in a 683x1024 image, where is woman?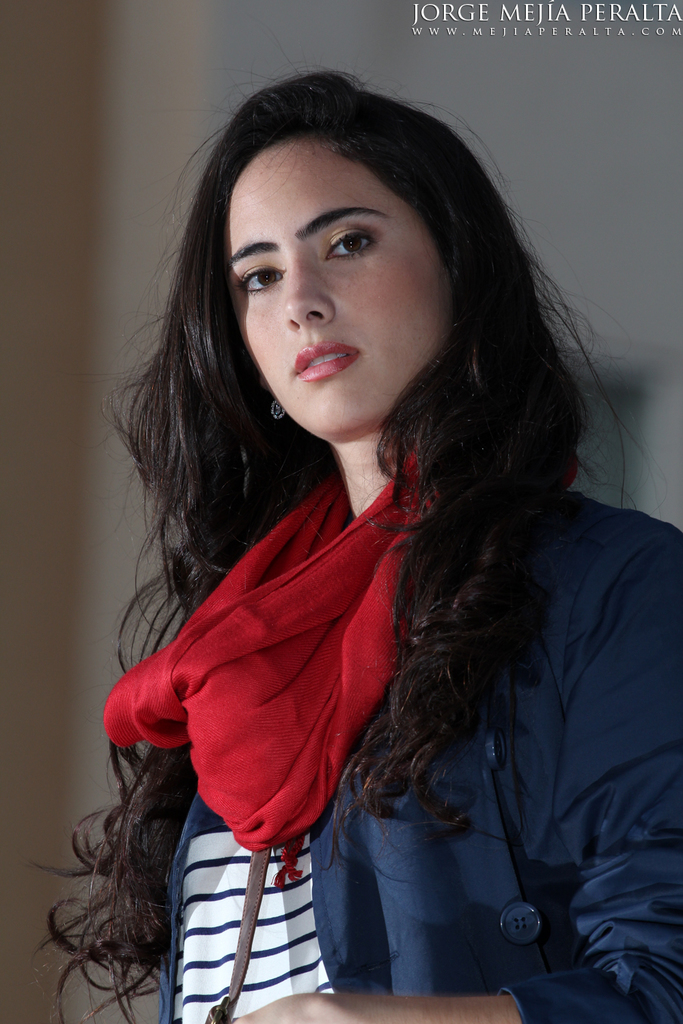
detection(66, 70, 671, 1023).
